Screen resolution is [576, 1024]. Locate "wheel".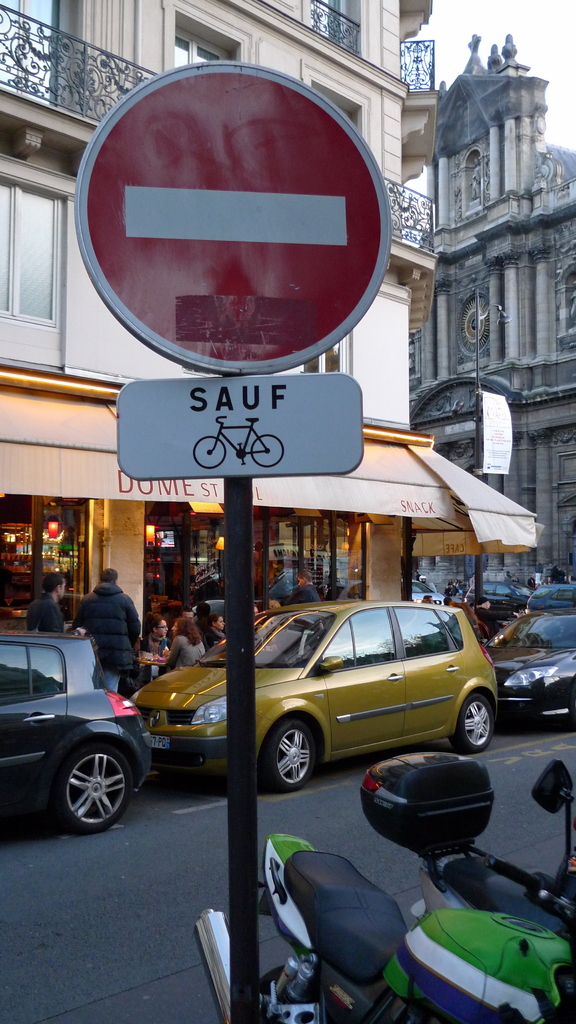
[266, 716, 312, 790].
